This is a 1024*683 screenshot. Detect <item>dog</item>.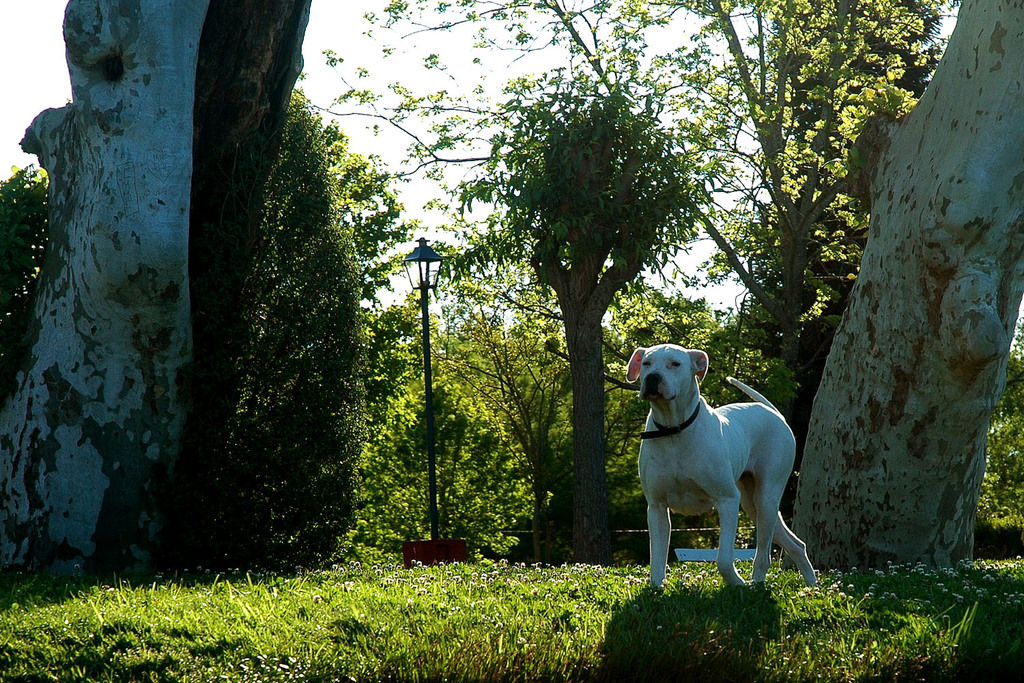
x1=619 y1=345 x2=803 y2=591.
